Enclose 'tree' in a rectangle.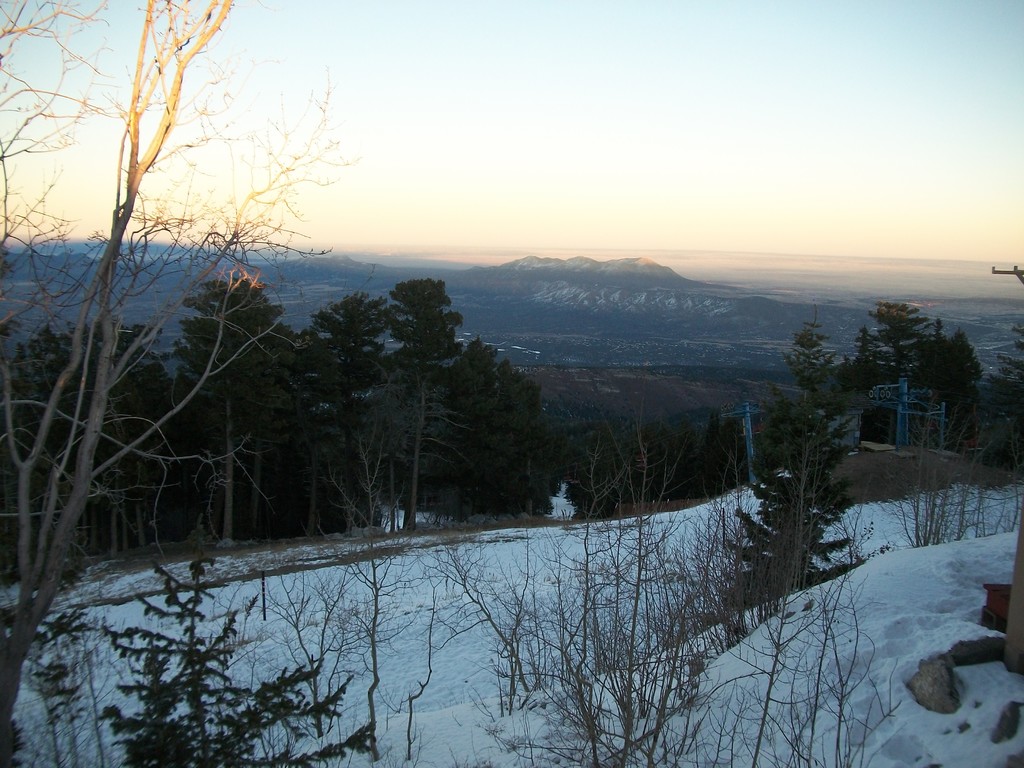
bbox=(96, 505, 387, 767).
